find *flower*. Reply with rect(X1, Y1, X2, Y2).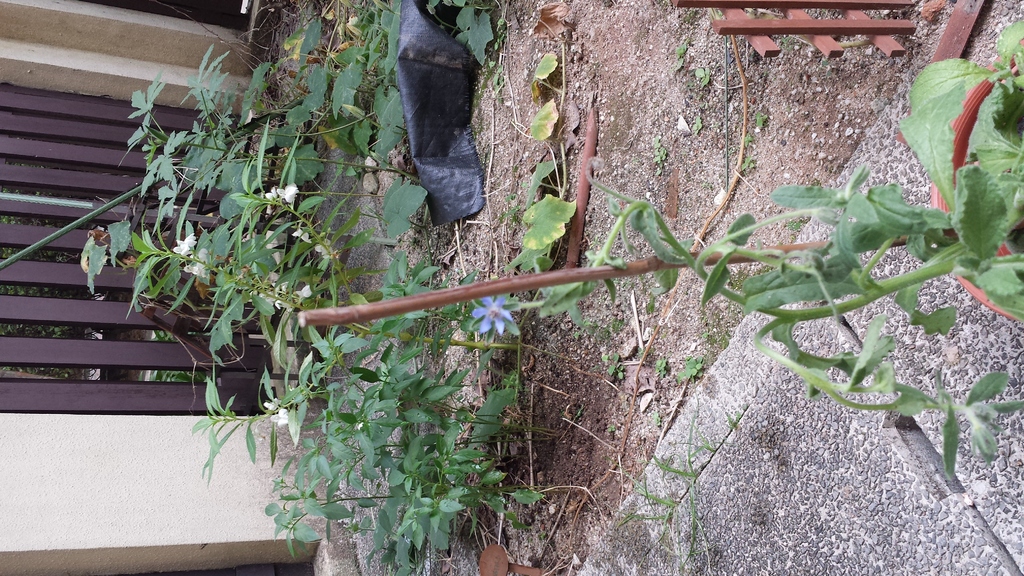
rect(270, 406, 289, 425).
